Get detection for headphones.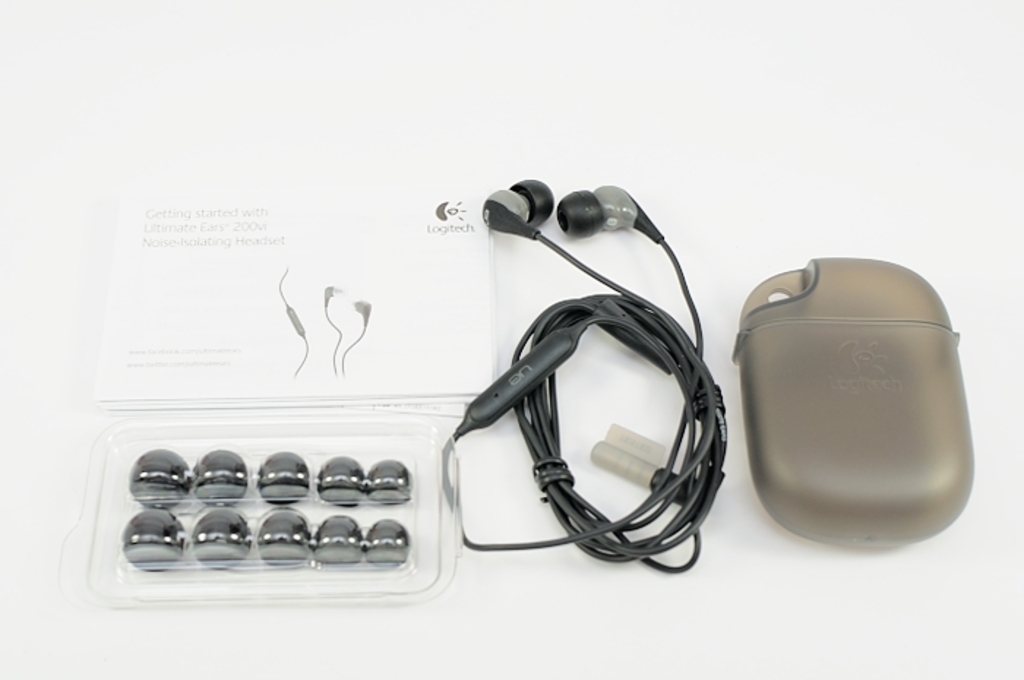
Detection: pyautogui.locateOnScreen(467, 209, 731, 553).
